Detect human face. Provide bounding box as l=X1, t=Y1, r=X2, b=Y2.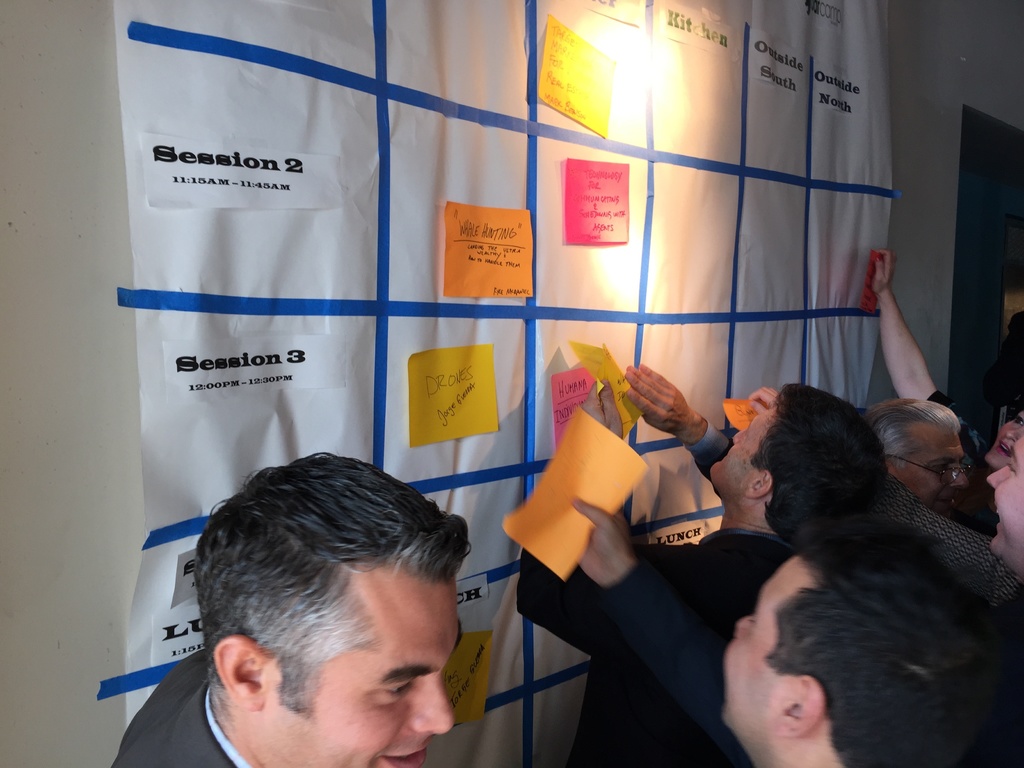
l=711, t=403, r=776, b=495.
